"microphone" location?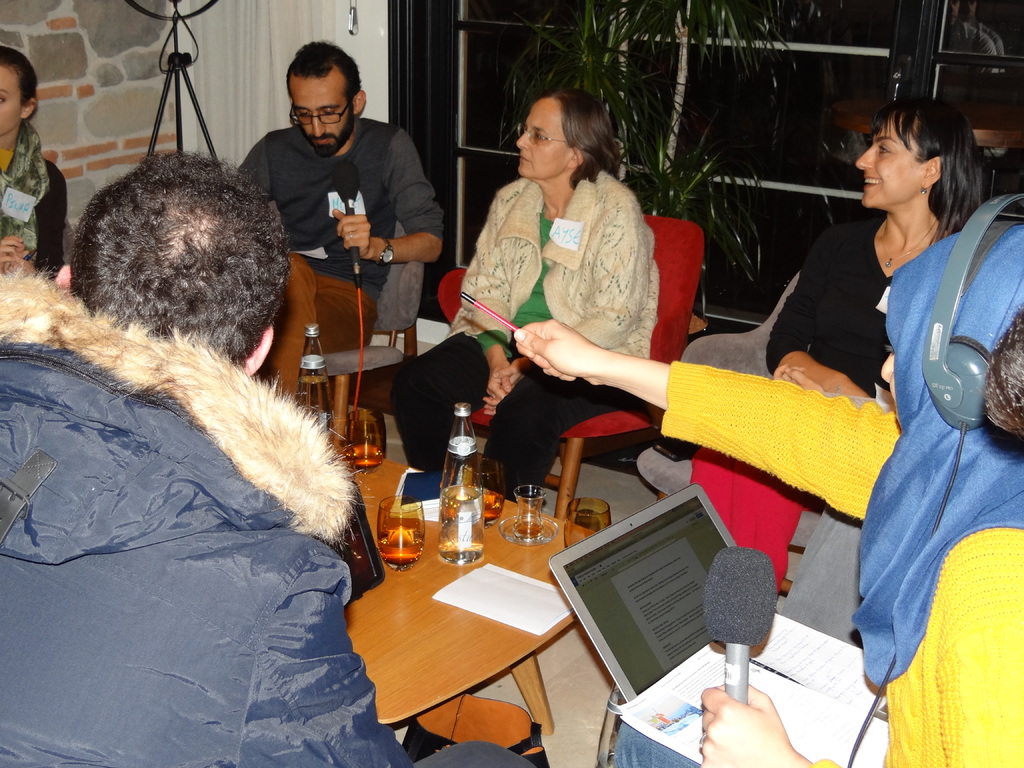
[697, 552, 801, 719]
